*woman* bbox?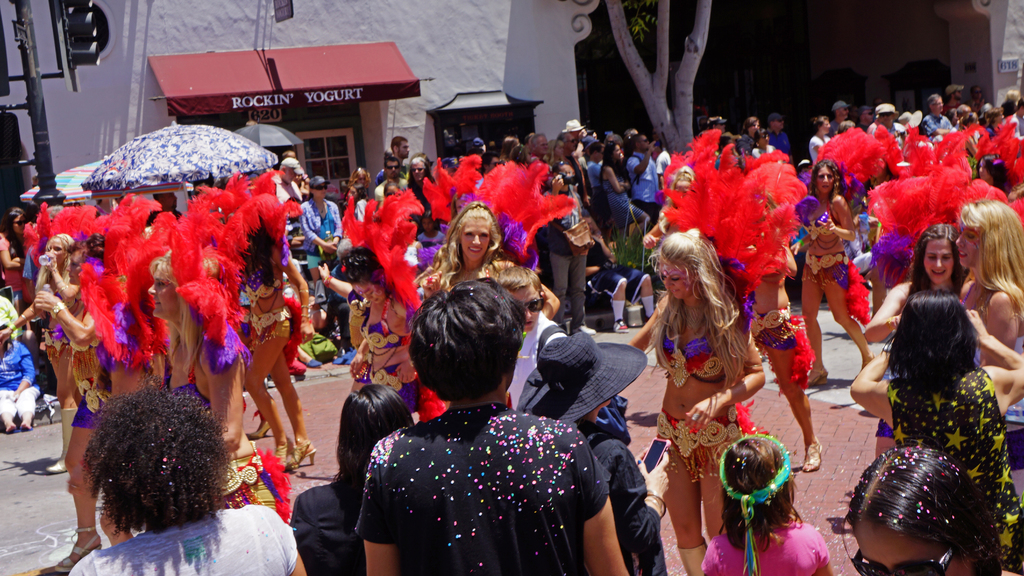
<bbox>983, 105, 1009, 134</bbox>
